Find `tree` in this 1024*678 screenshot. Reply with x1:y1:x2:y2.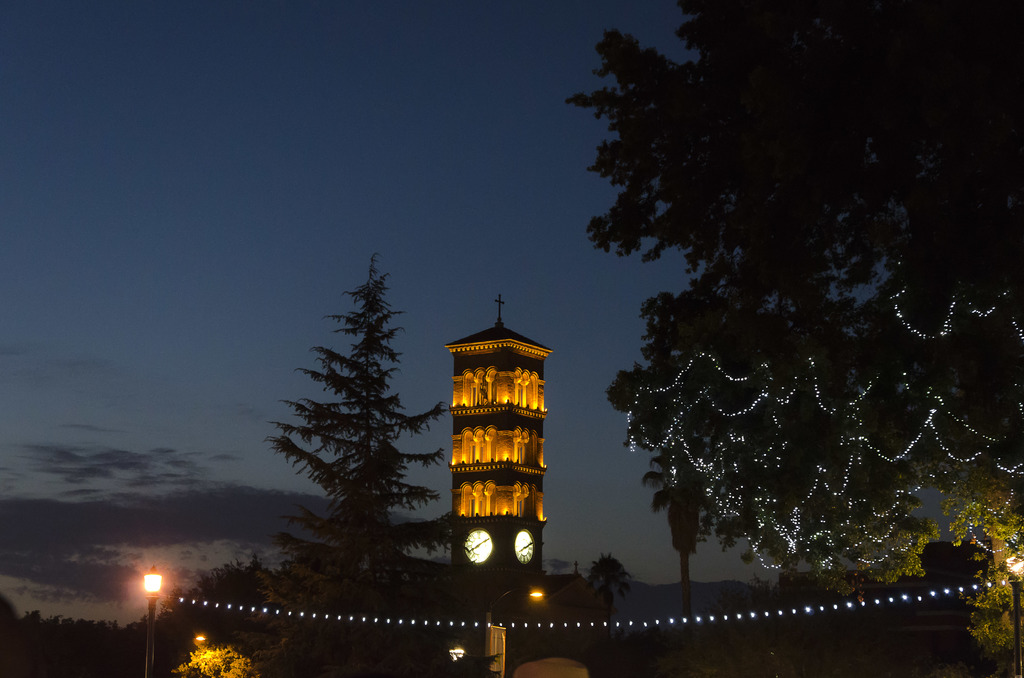
640:444:707:643.
